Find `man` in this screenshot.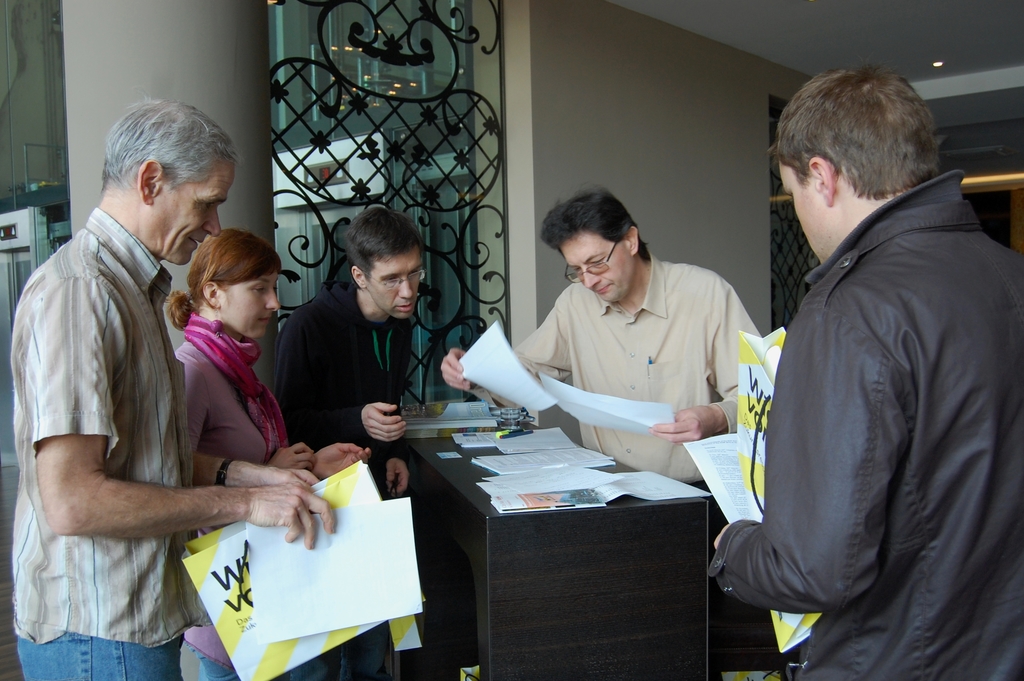
The bounding box for `man` is select_region(438, 186, 764, 680).
